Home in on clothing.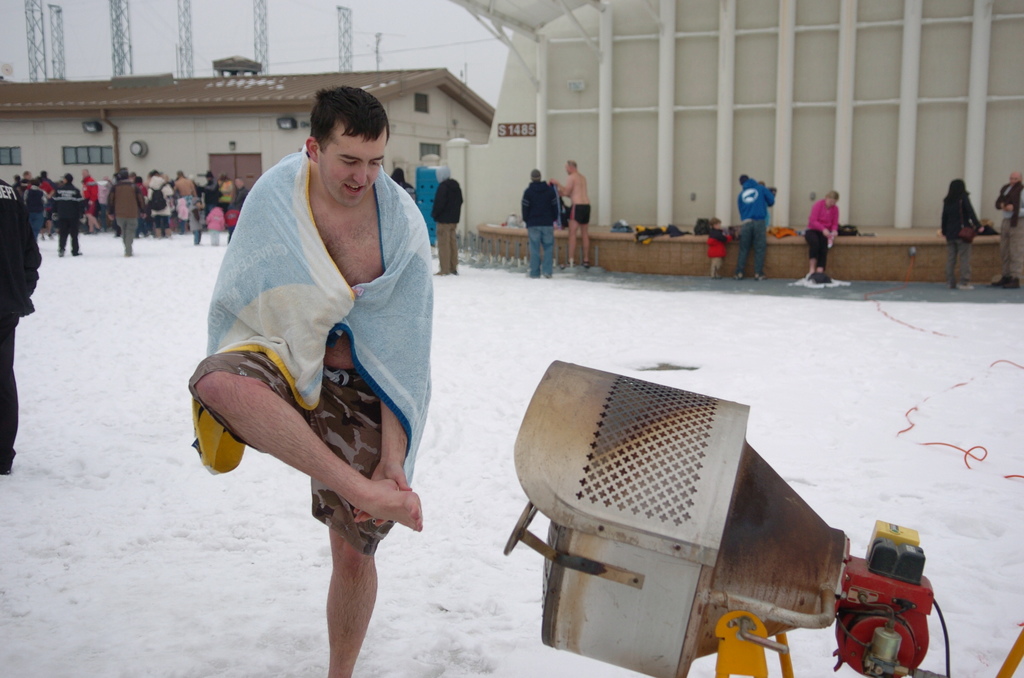
Homed in at [left=519, top=179, right=550, bottom=278].
